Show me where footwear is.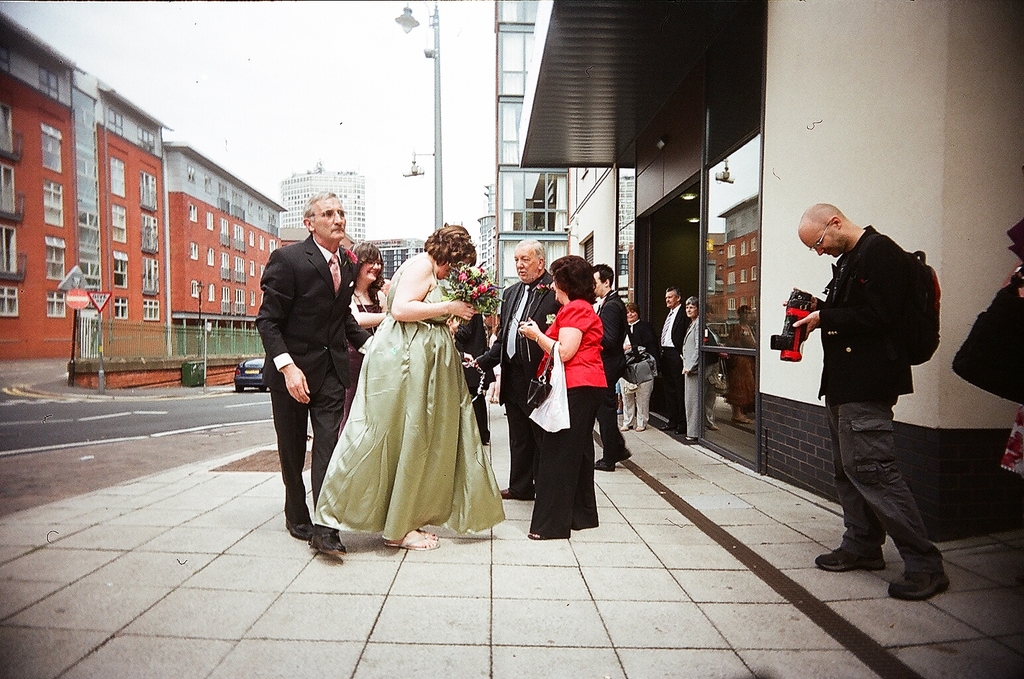
footwear is at bbox=[529, 532, 551, 540].
